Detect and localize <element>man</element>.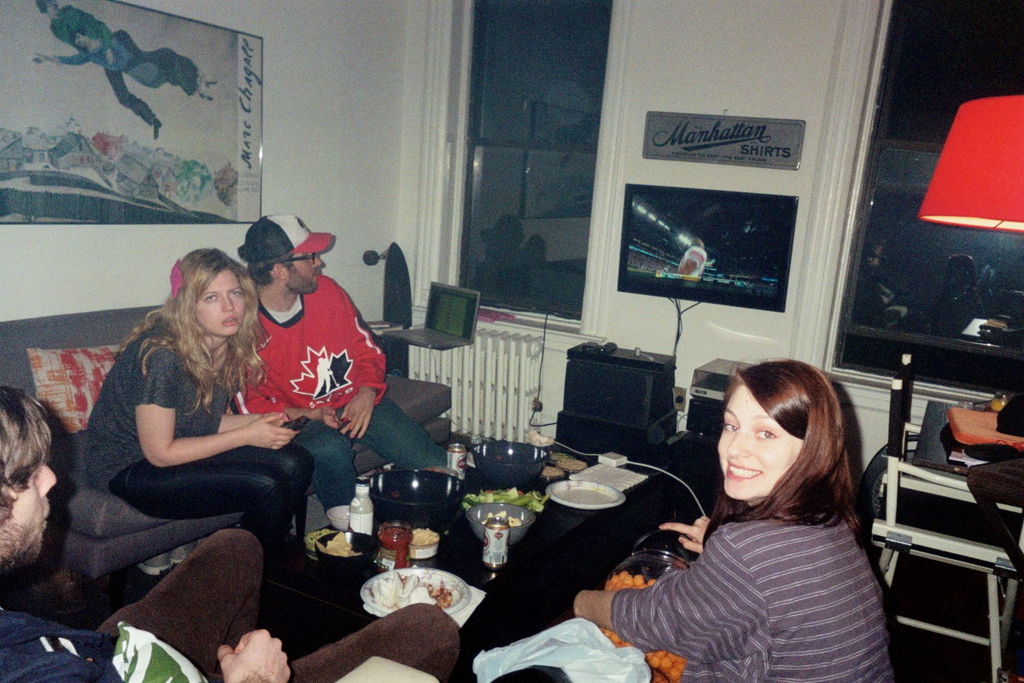
Localized at (0, 379, 462, 682).
